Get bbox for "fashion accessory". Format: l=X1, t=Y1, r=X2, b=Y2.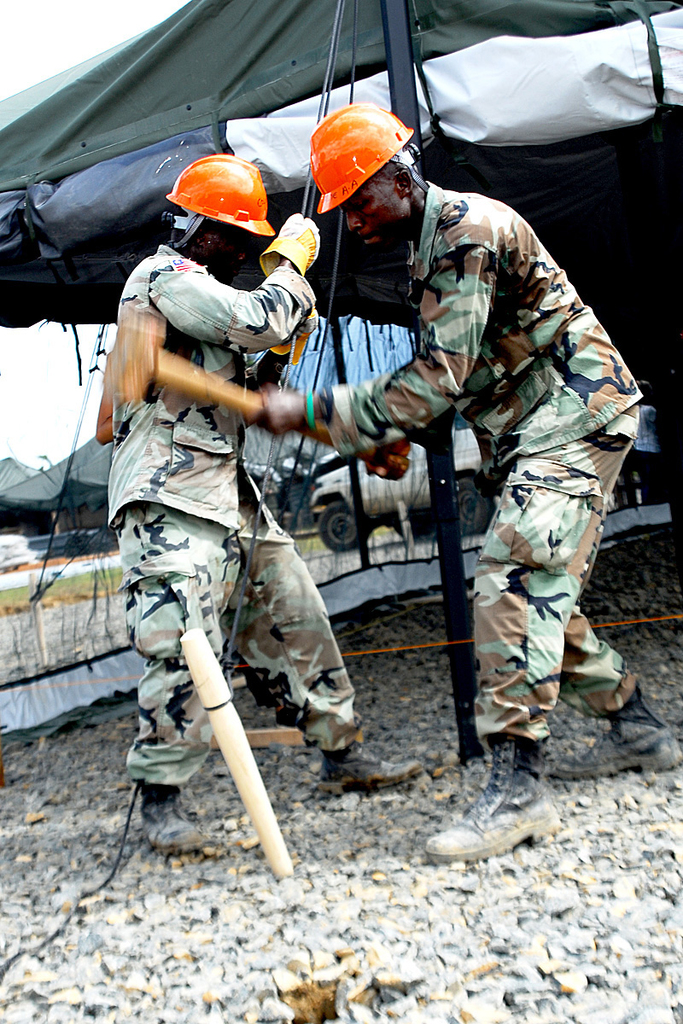
l=140, t=782, r=207, b=852.
